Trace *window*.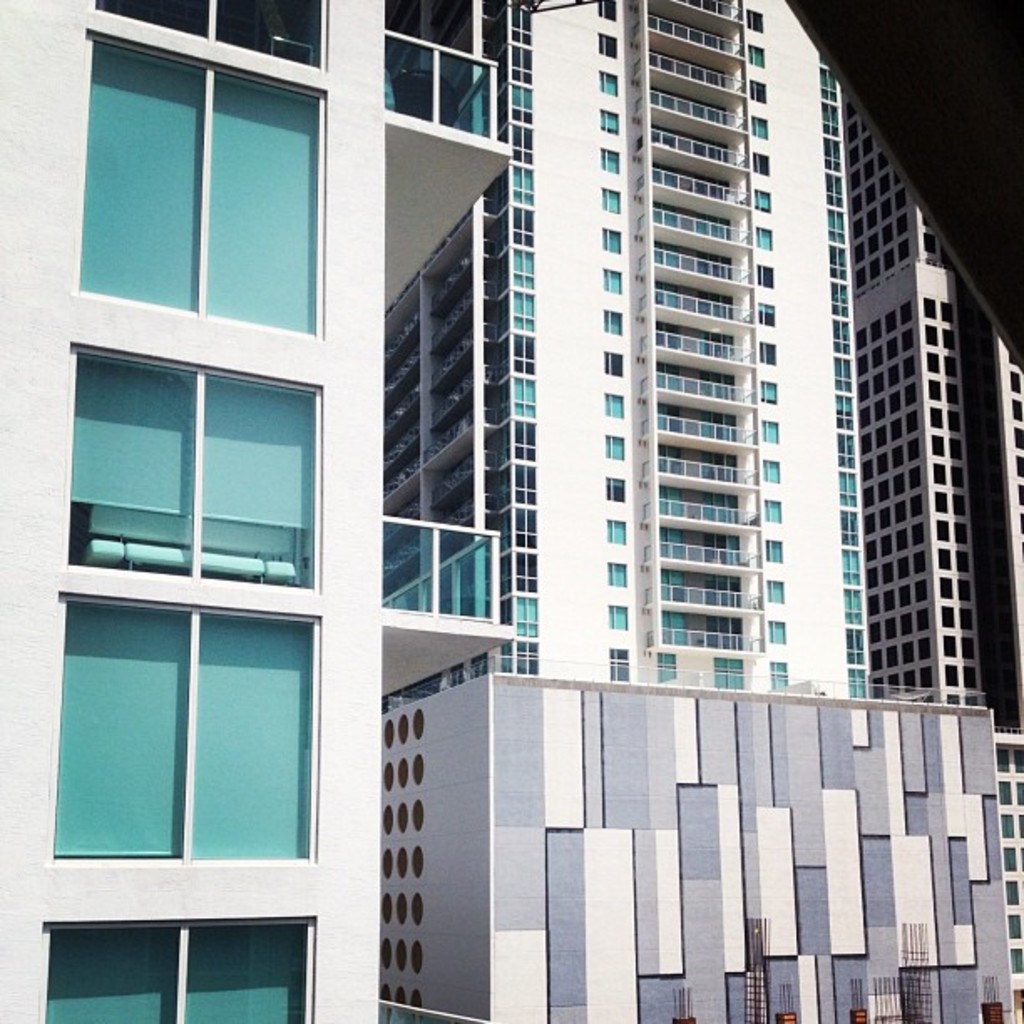
Traced to (left=602, top=311, right=619, bottom=338).
